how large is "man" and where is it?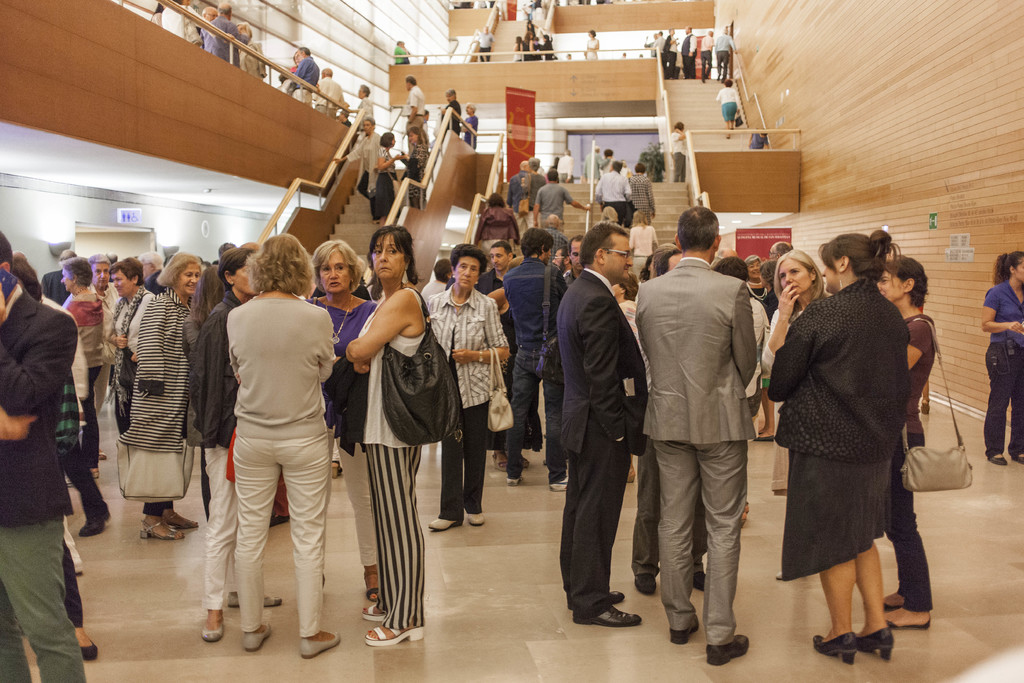
Bounding box: bbox=[524, 159, 548, 199].
